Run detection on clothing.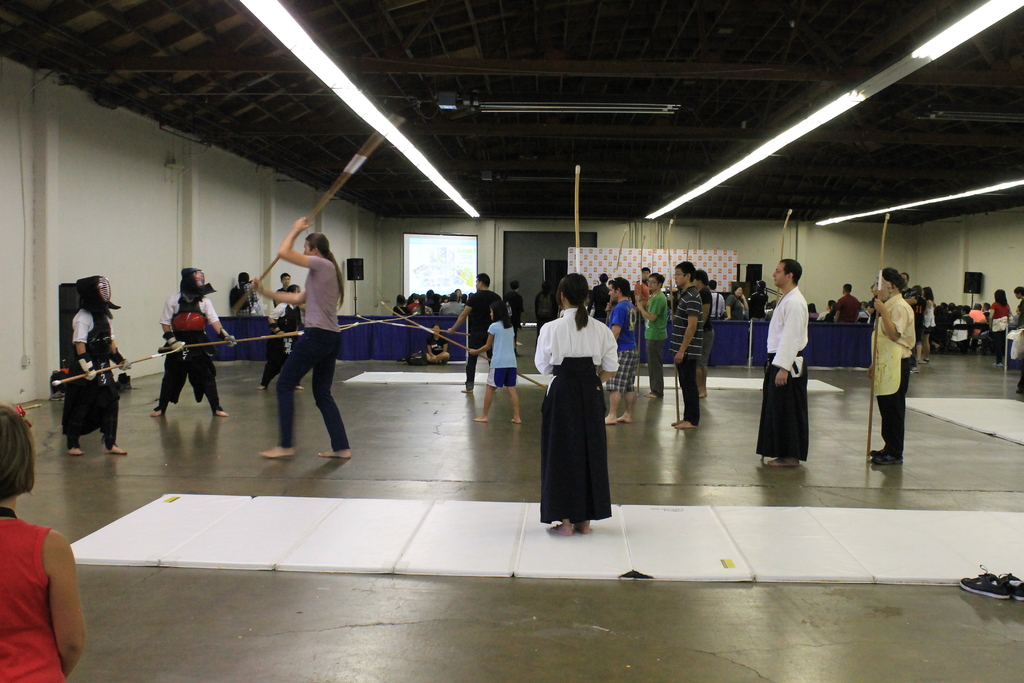
Result: box(0, 498, 75, 682).
